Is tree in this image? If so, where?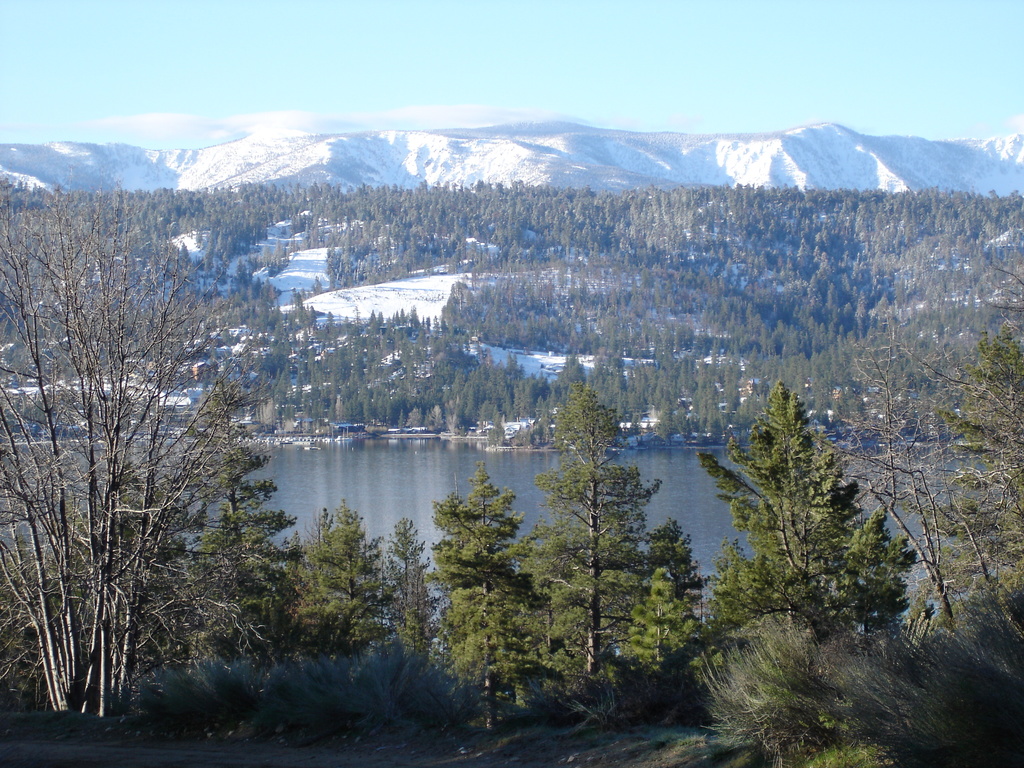
Yes, at 620, 569, 703, 723.
